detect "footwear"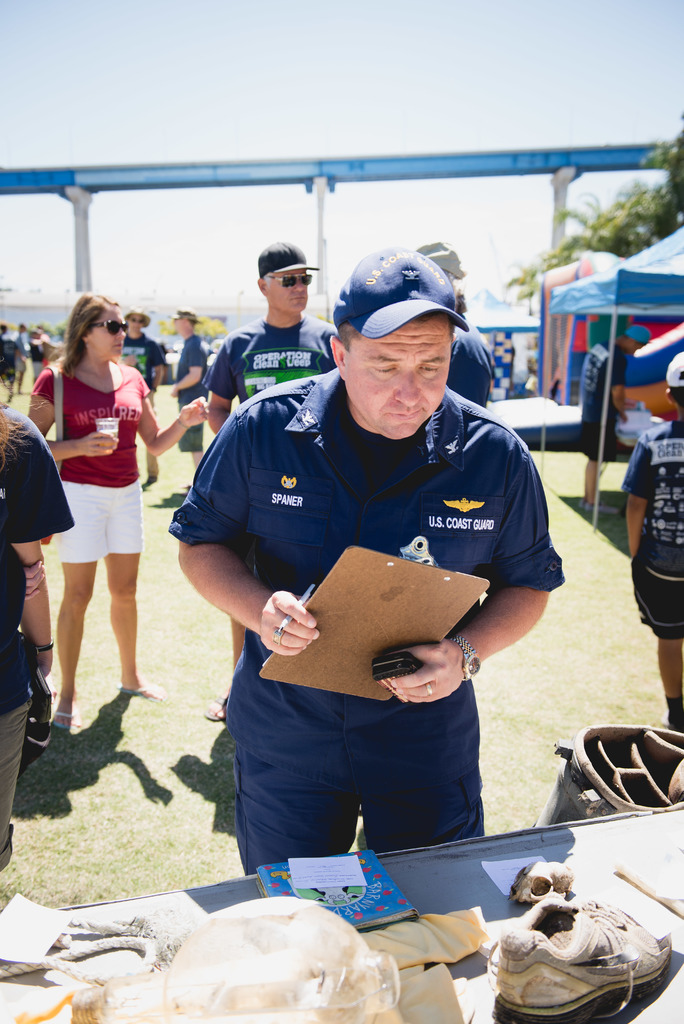
<bbox>198, 697, 232, 724</bbox>
